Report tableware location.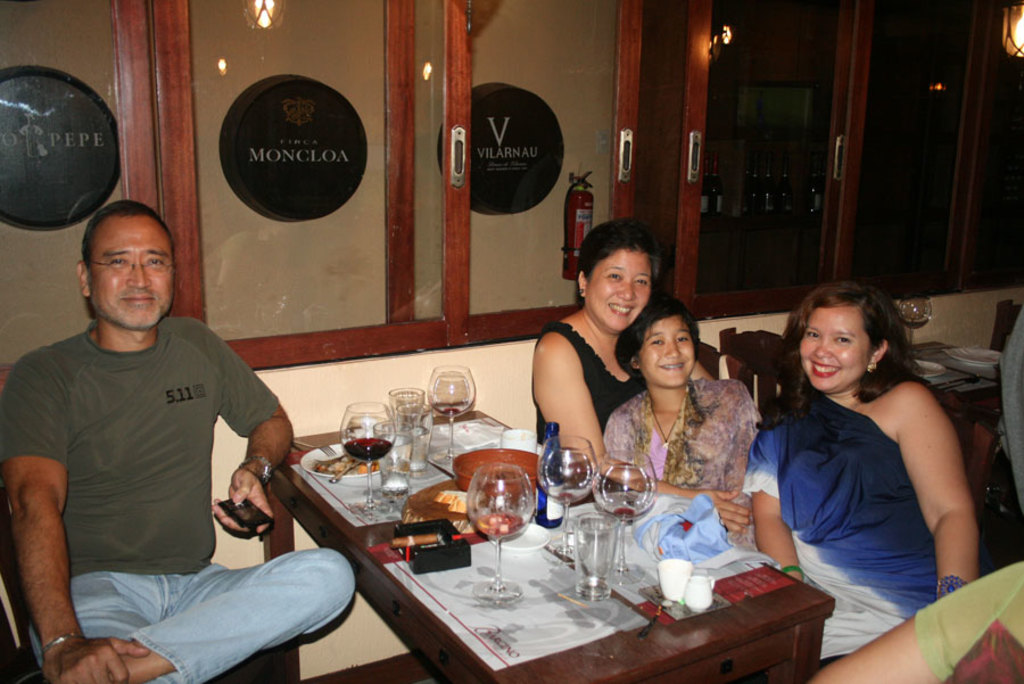
Report: box=[914, 359, 945, 384].
